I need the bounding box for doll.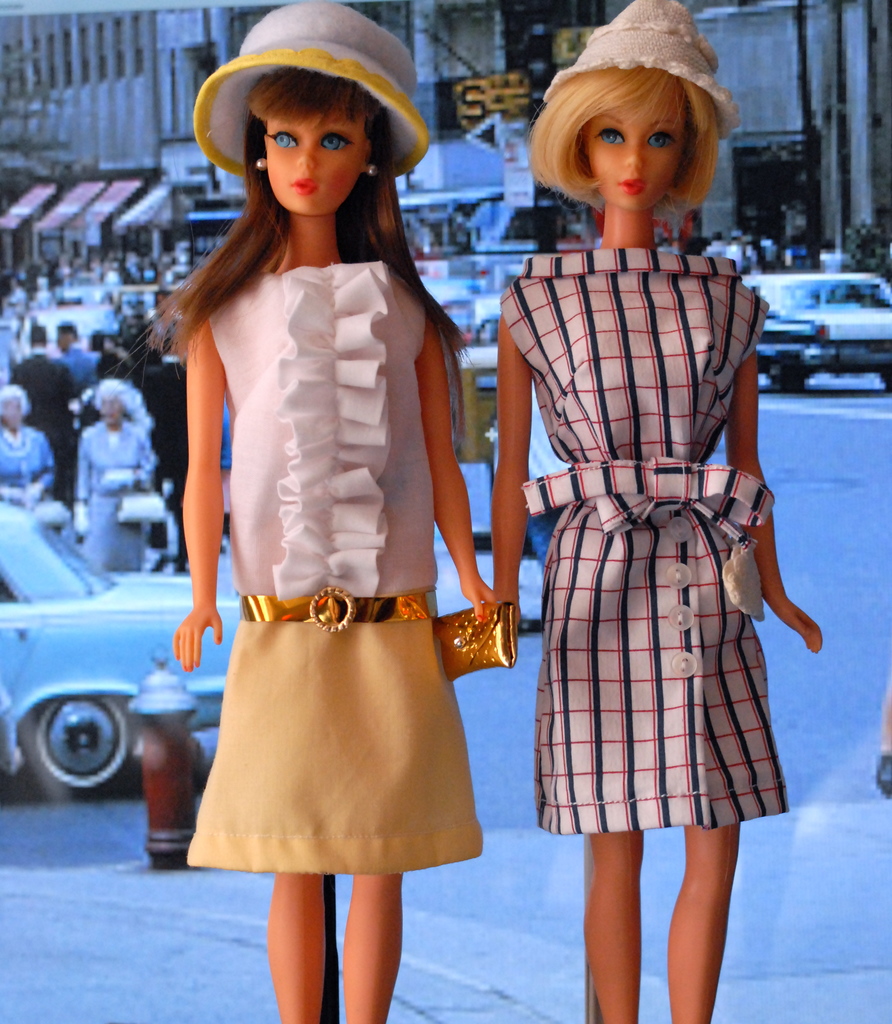
Here it is: [left=127, top=1, right=500, bottom=1023].
